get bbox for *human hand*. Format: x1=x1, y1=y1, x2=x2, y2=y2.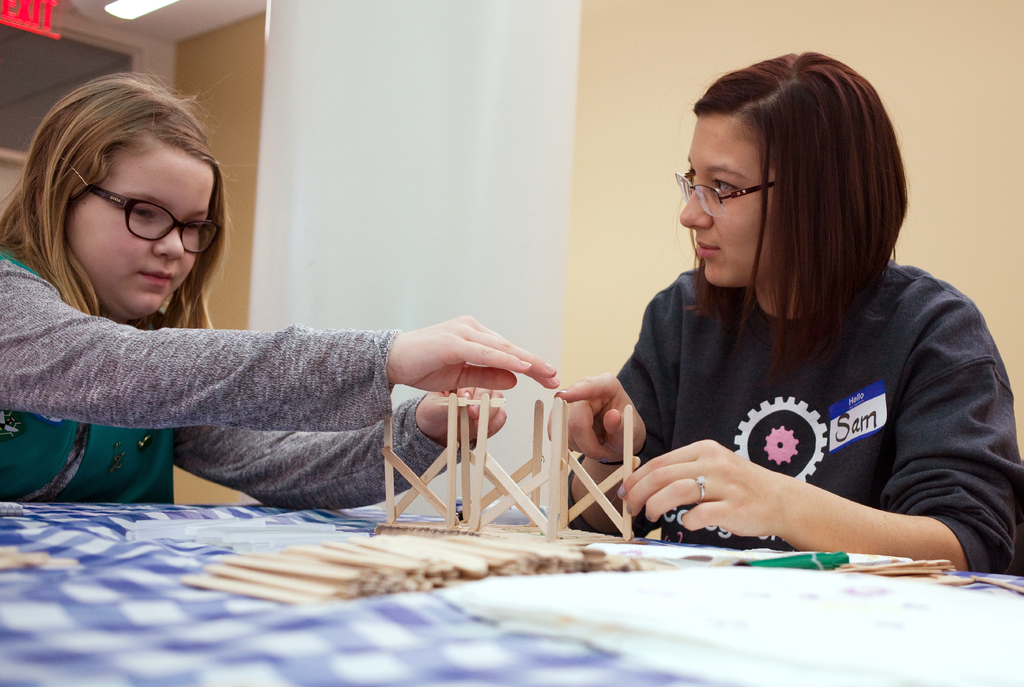
x1=376, y1=311, x2=562, y2=412.
